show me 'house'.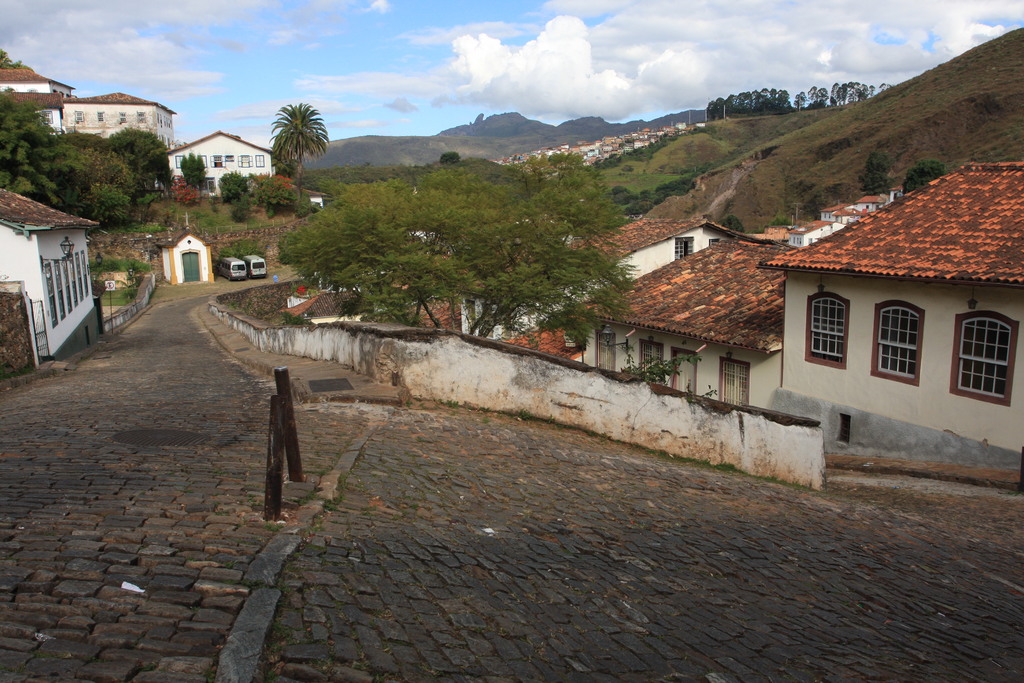
'house' is here: left=70, top=94, right=169, bottom=151.
